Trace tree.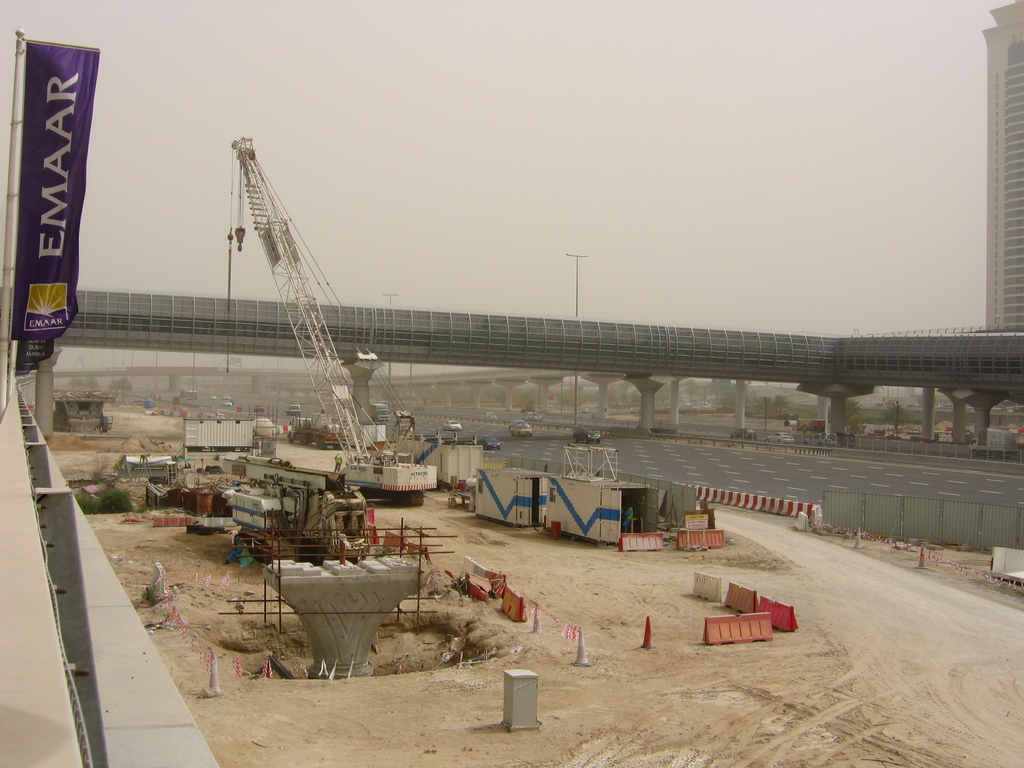
Traced to pyautogui.locateOnScreen(838, 399, 864, 430).
